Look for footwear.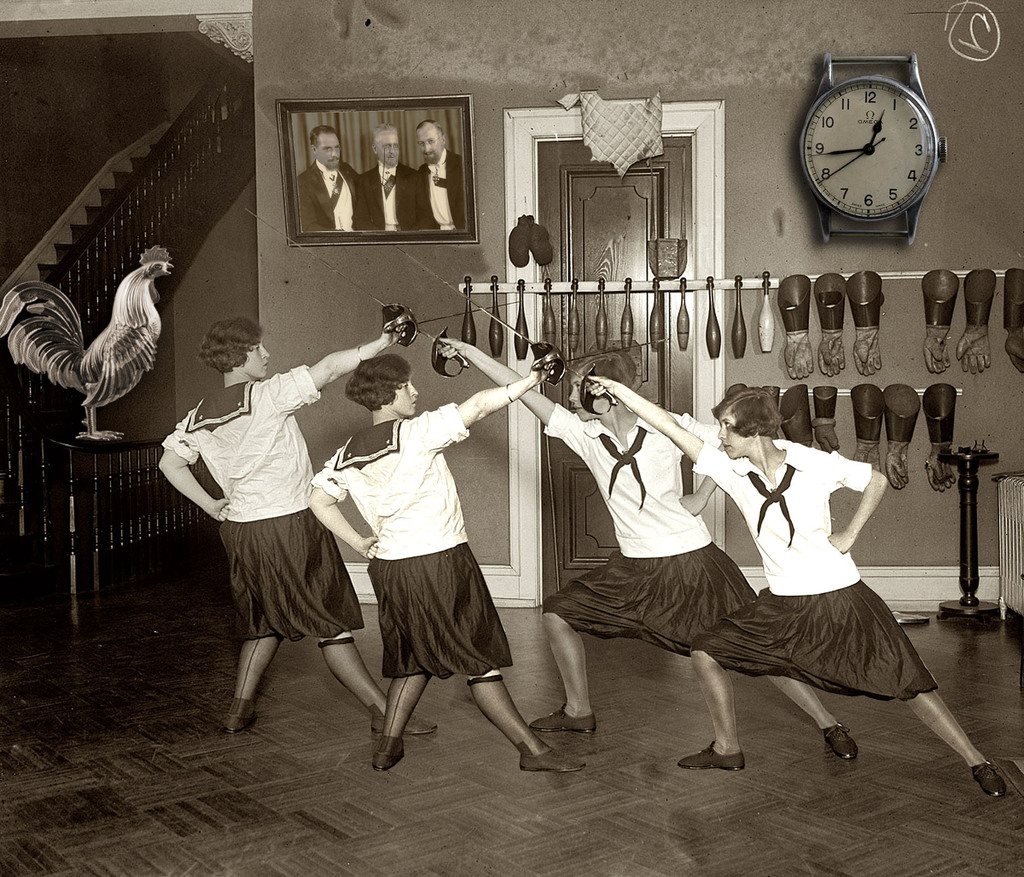
Found: Rect(372, 700, 445, 739).
